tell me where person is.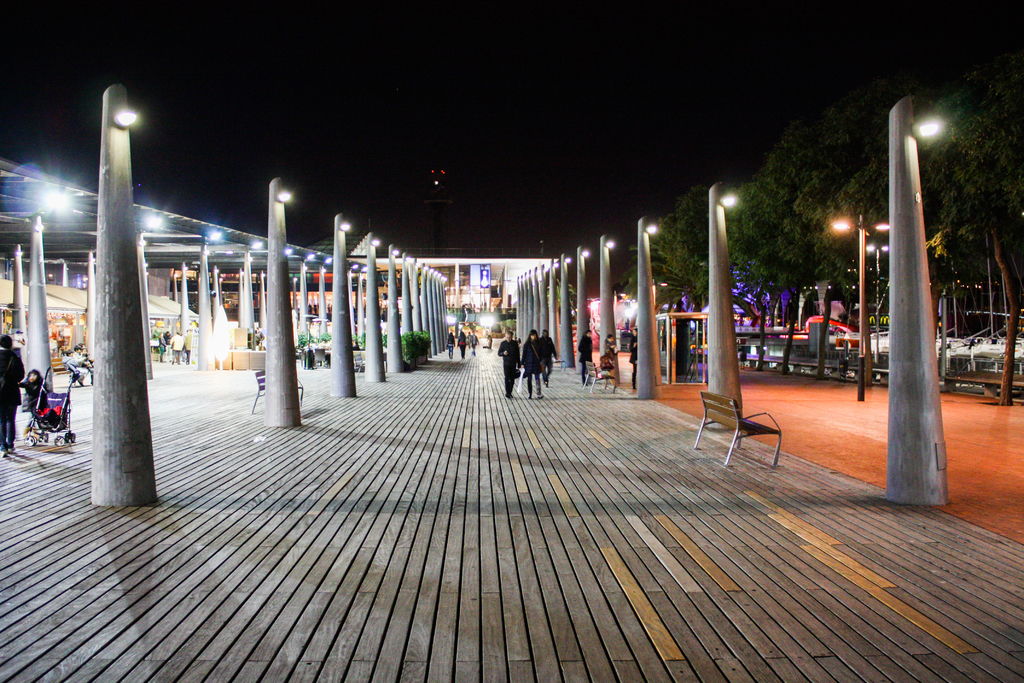
person is at Rect(75, 346, 95, 386).
